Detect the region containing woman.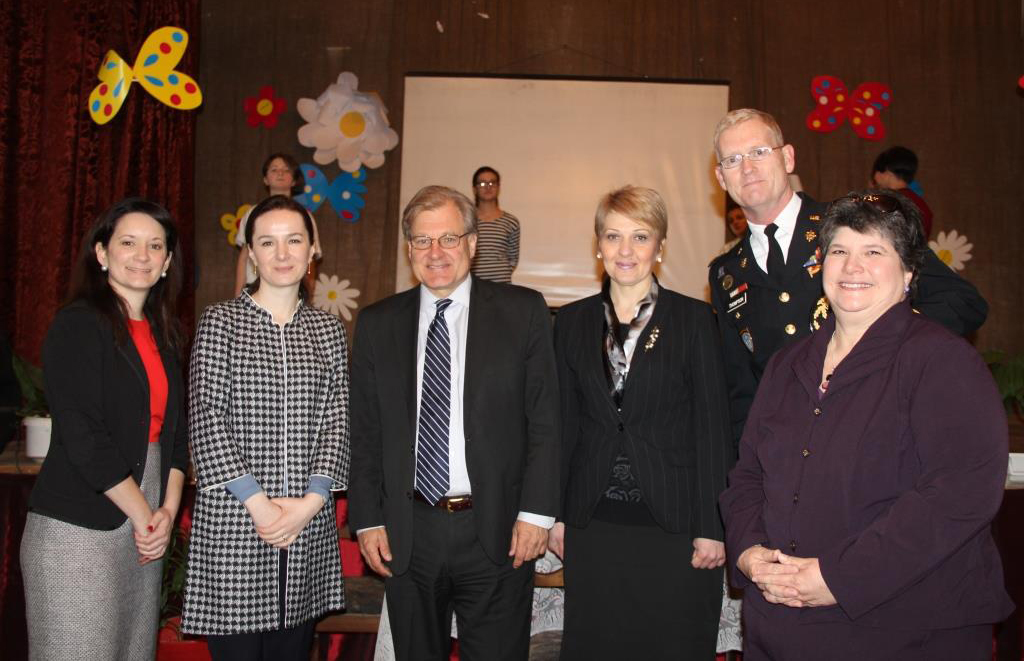
473:160:522:288.
